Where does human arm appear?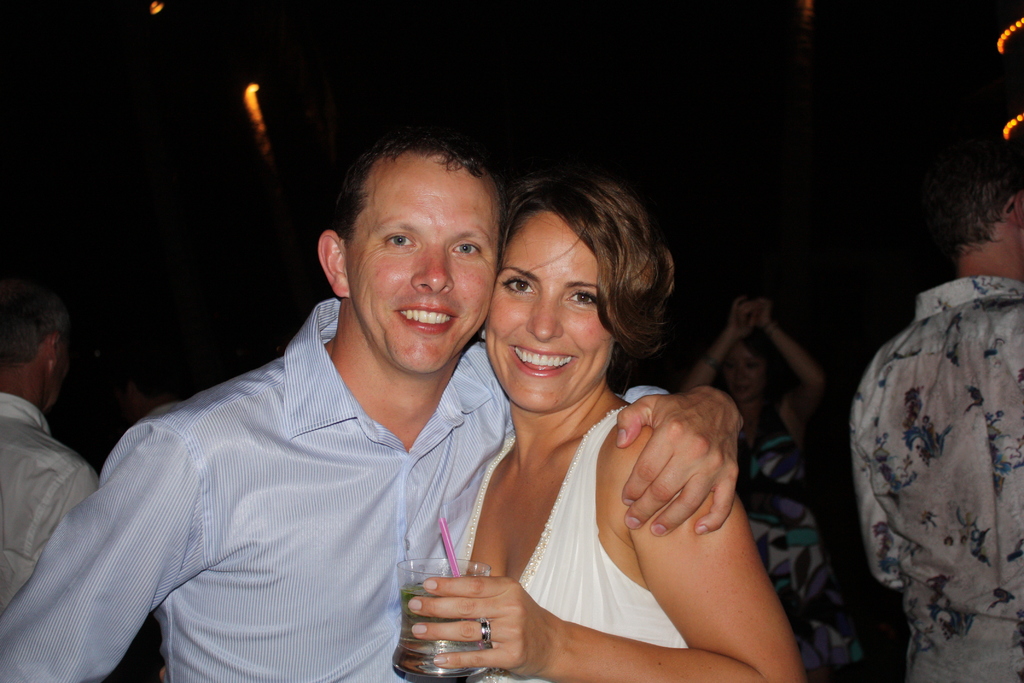
Appears at 0/413/225/681.
